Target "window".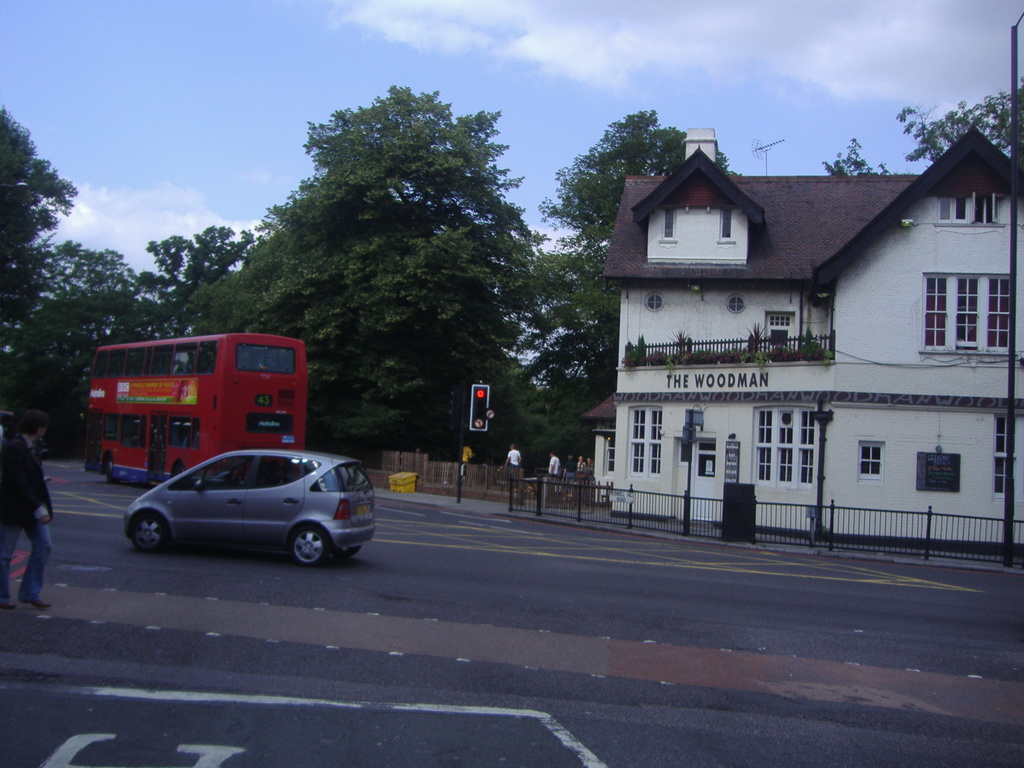
Target region: Rect(858, 438, 883, 482).
